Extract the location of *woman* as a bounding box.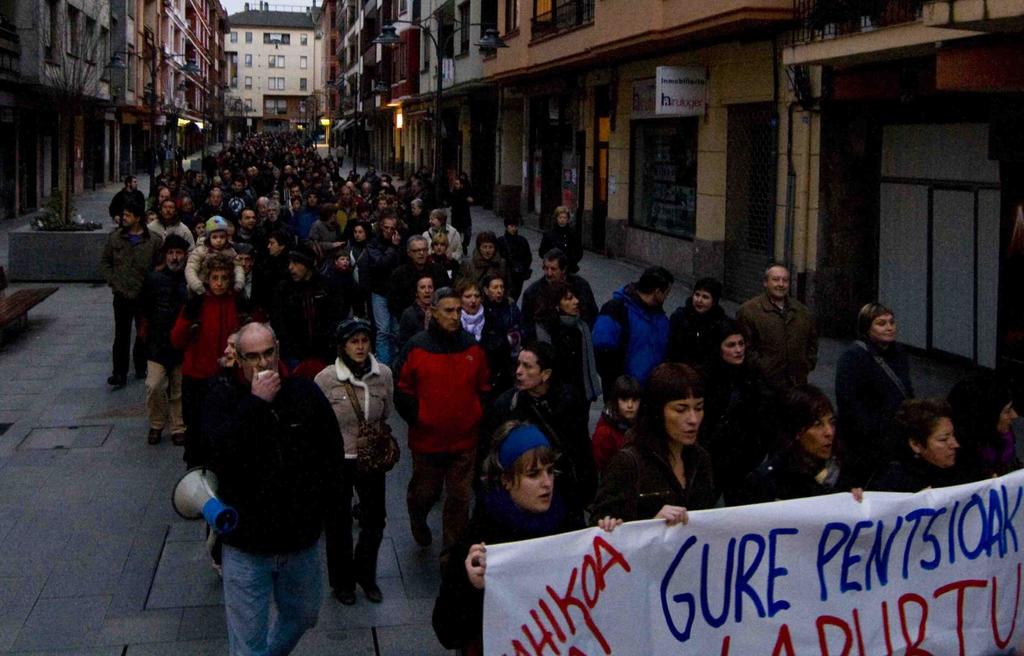
region(454, 231, 511, 293).
